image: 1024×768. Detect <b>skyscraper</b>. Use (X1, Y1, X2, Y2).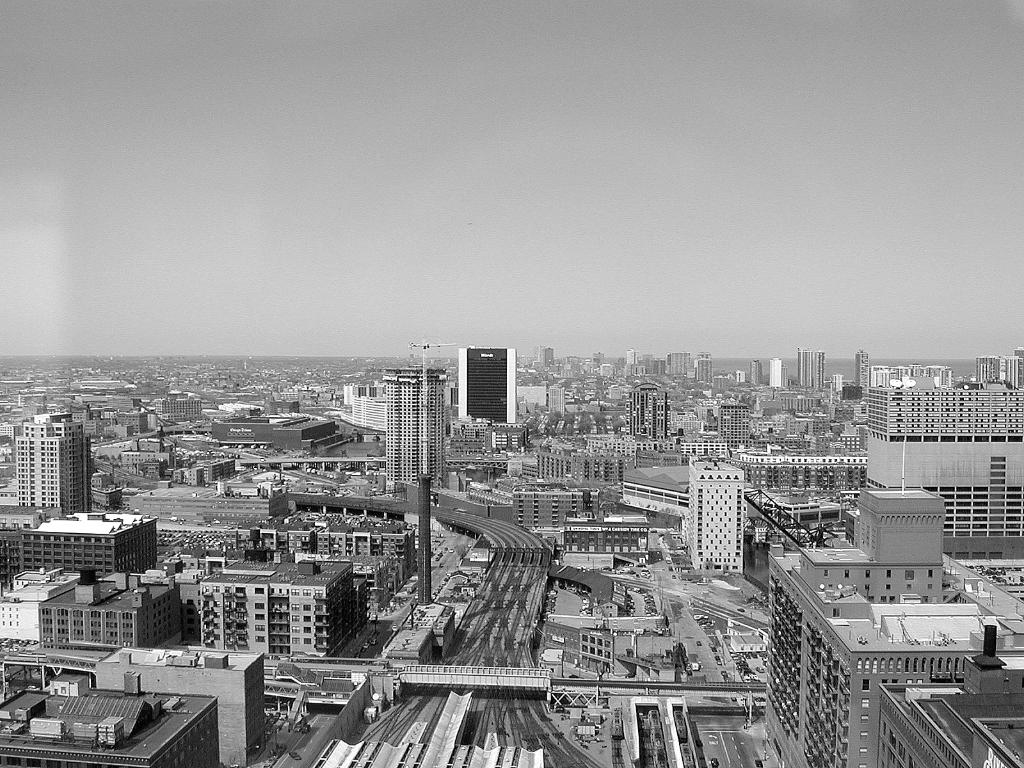
(678, 448, 744, 577).
